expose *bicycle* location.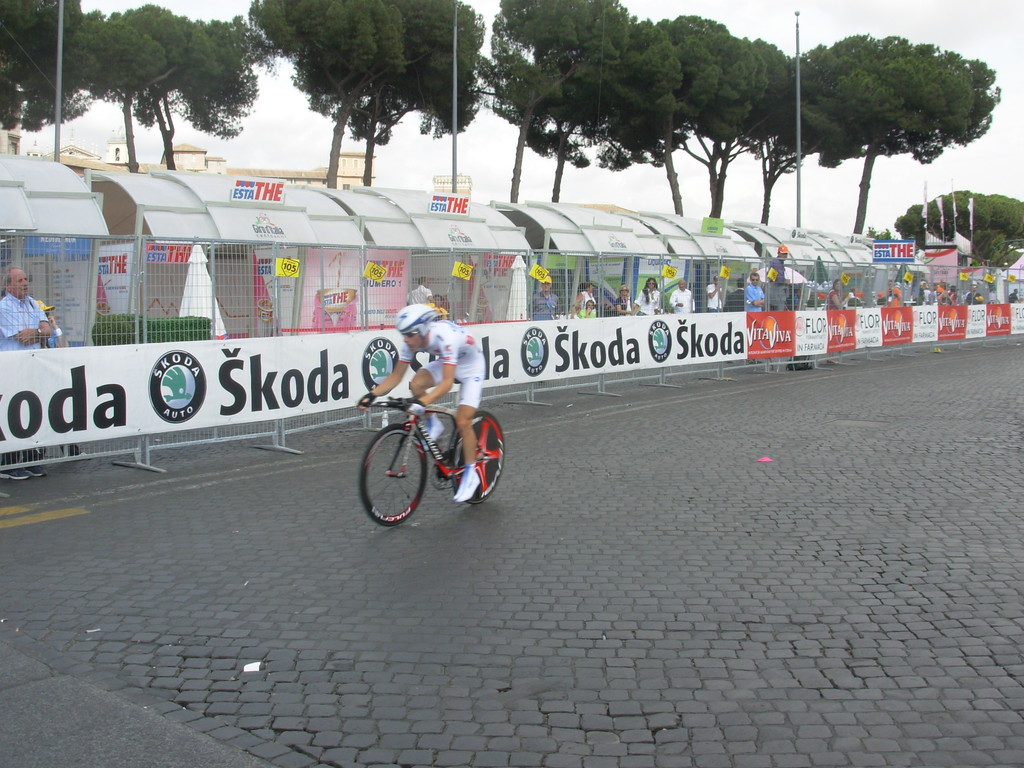
Exposed at 356 397 507 528.
